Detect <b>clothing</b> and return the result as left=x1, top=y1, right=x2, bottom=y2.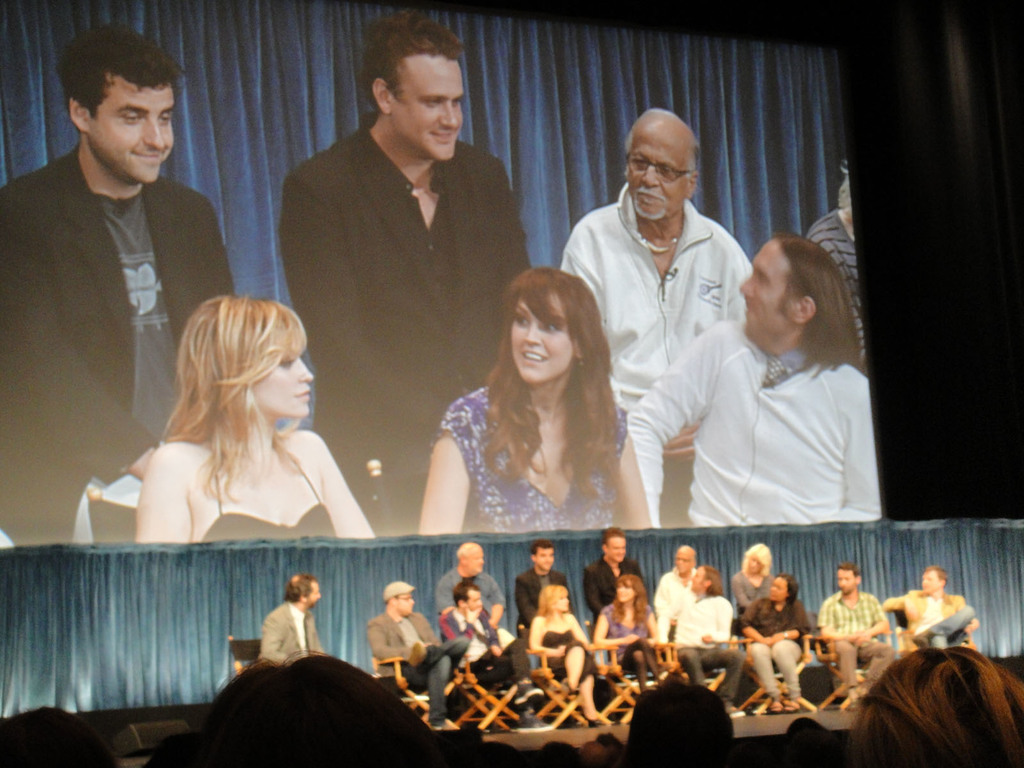
left=882, top=589, right=966, bottom=655.
